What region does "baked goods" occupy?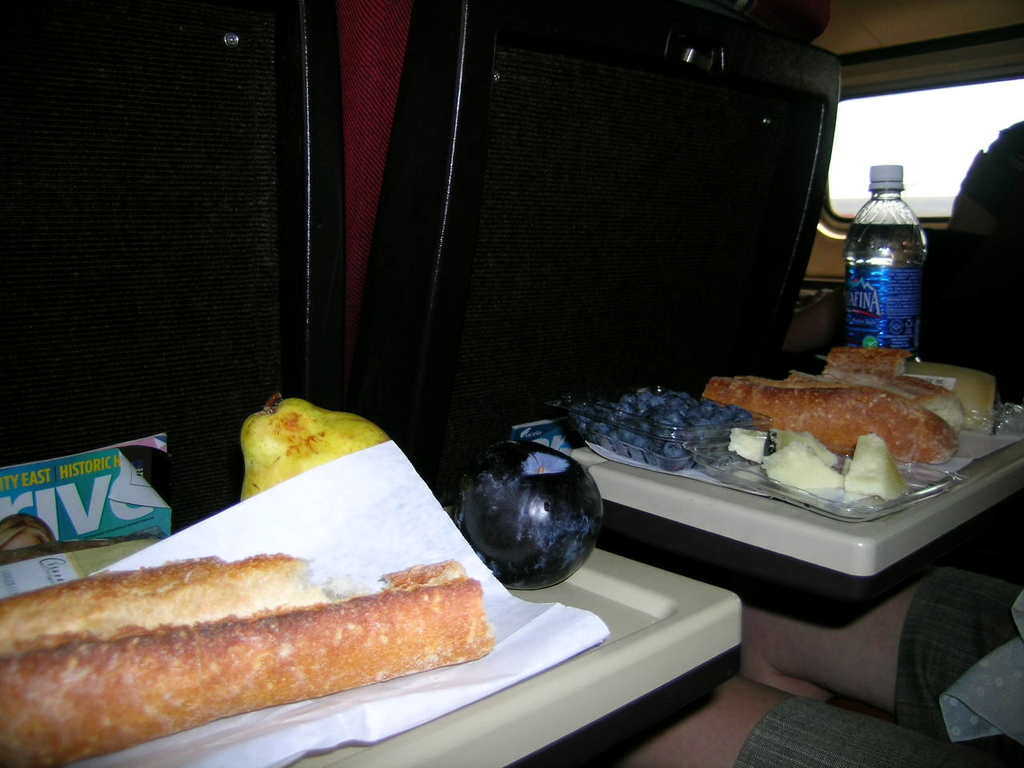
<box>0,546,493,767</box>.
